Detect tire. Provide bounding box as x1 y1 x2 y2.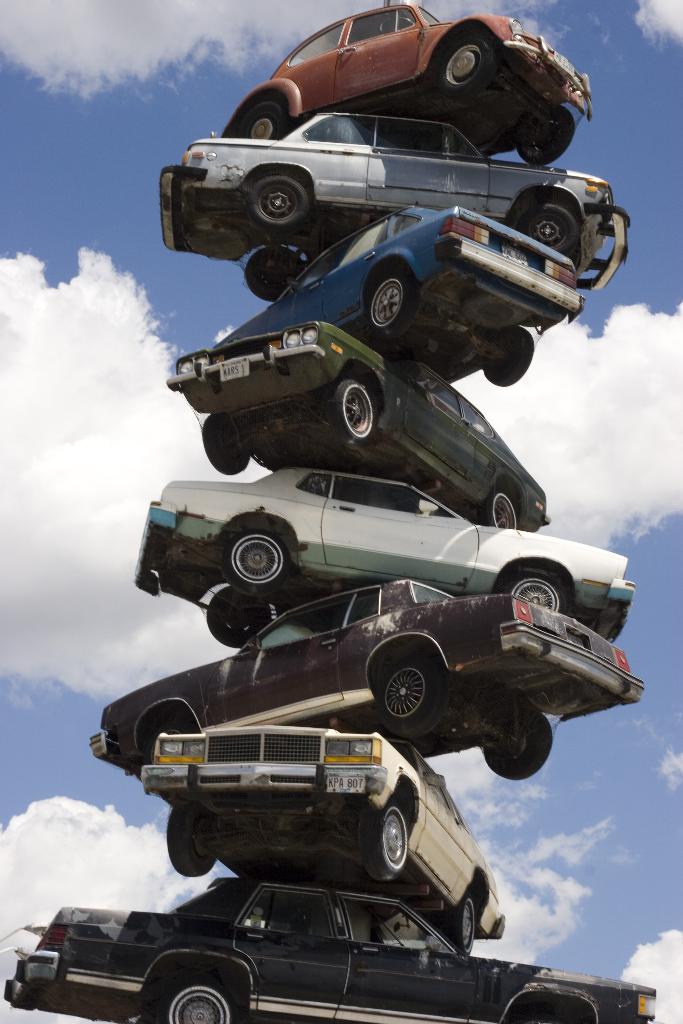
334 376 380 438.
